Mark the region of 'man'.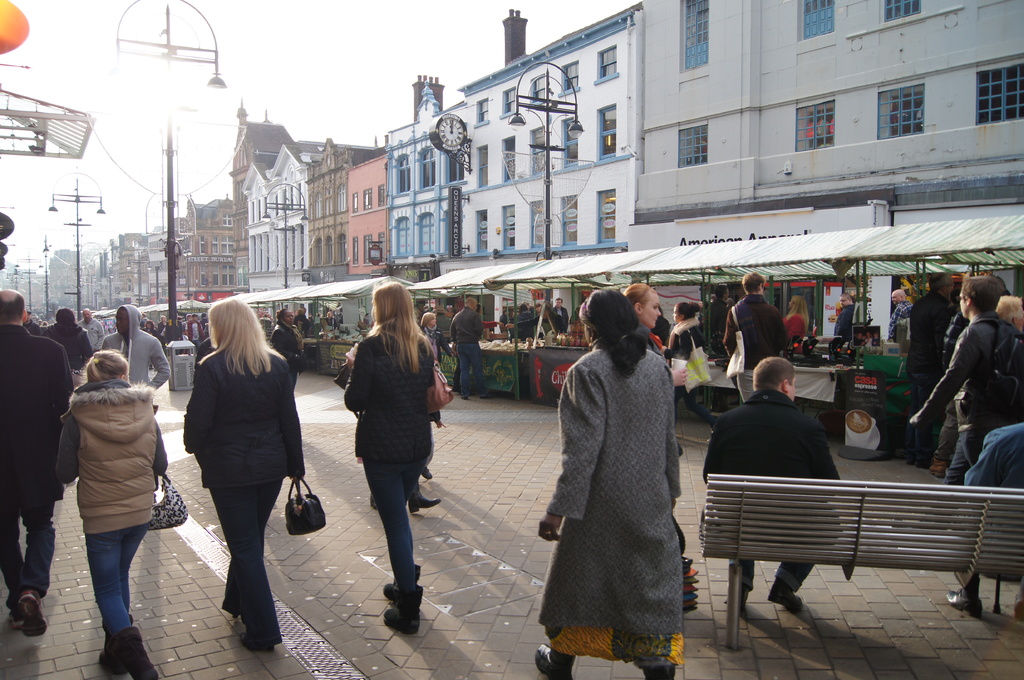
Region: 77/308/106/350.
